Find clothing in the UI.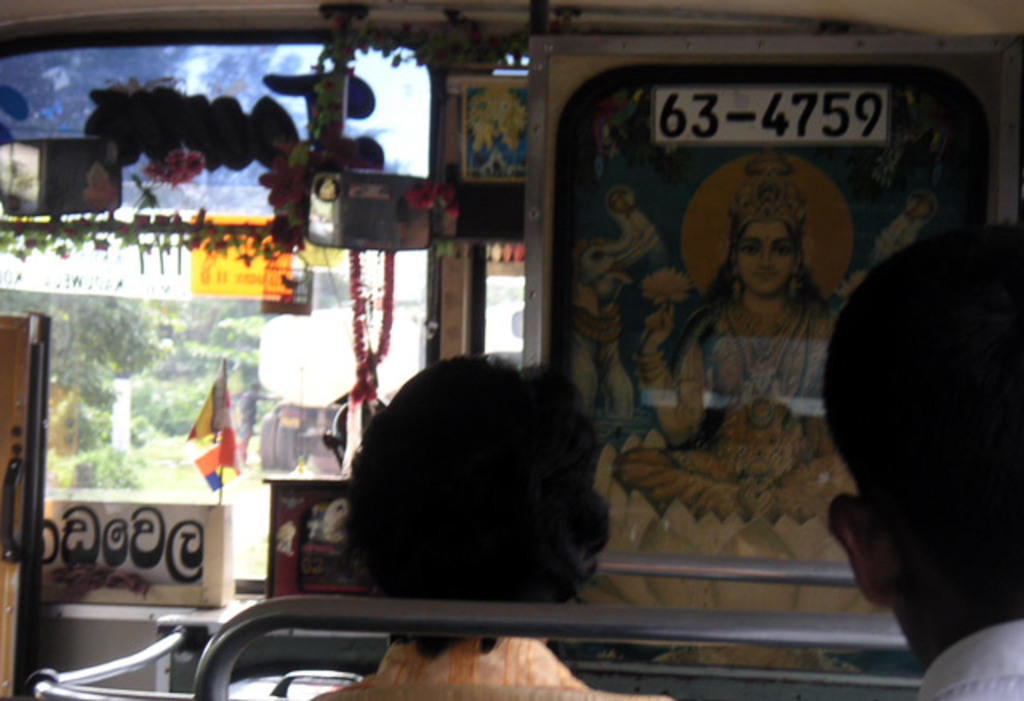
UI element at x1=915, y1=608, x2=1019, y2=699.
